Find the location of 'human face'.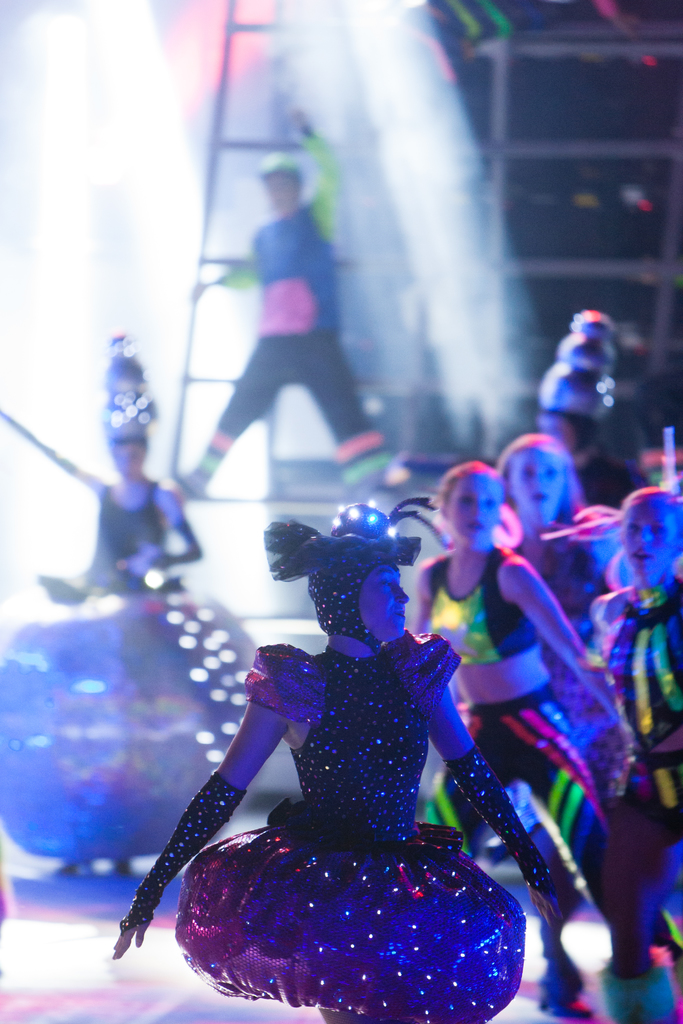
Location: [left=353, top=567, right=407, bottom=639].
